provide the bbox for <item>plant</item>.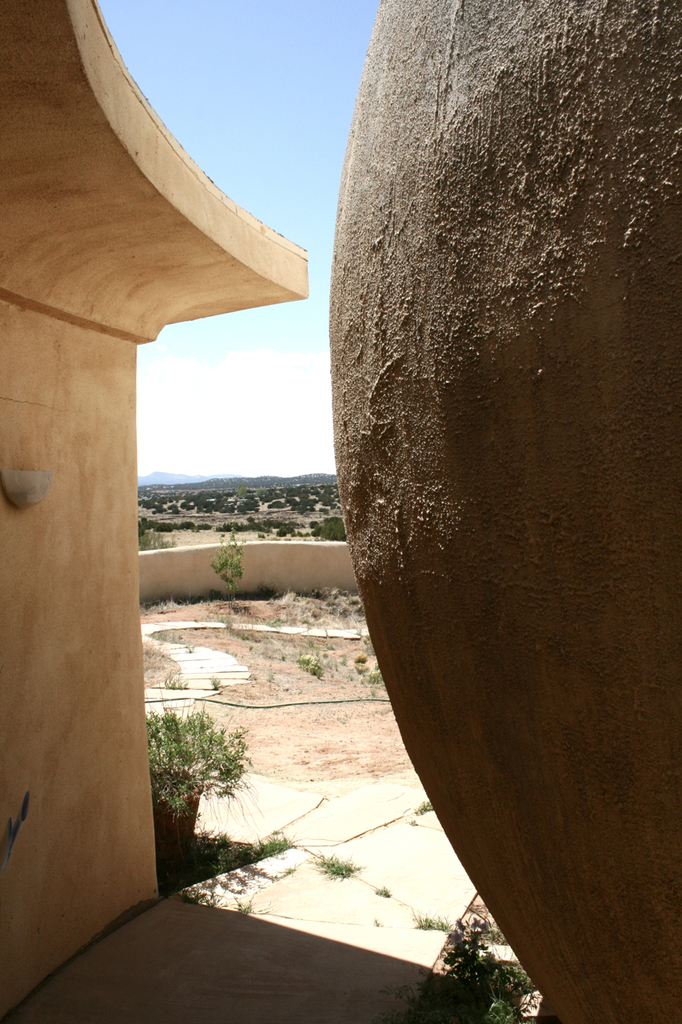
select_region(409, 912, 453, 931).
